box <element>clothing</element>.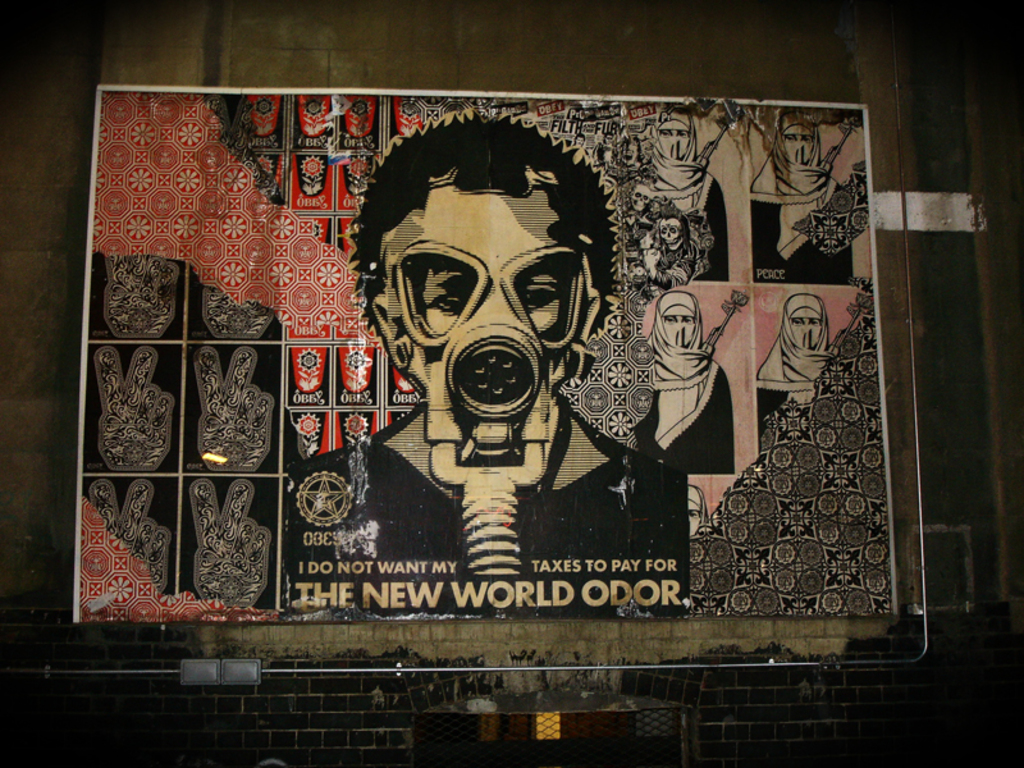
box(626, 101, 733, 284).
